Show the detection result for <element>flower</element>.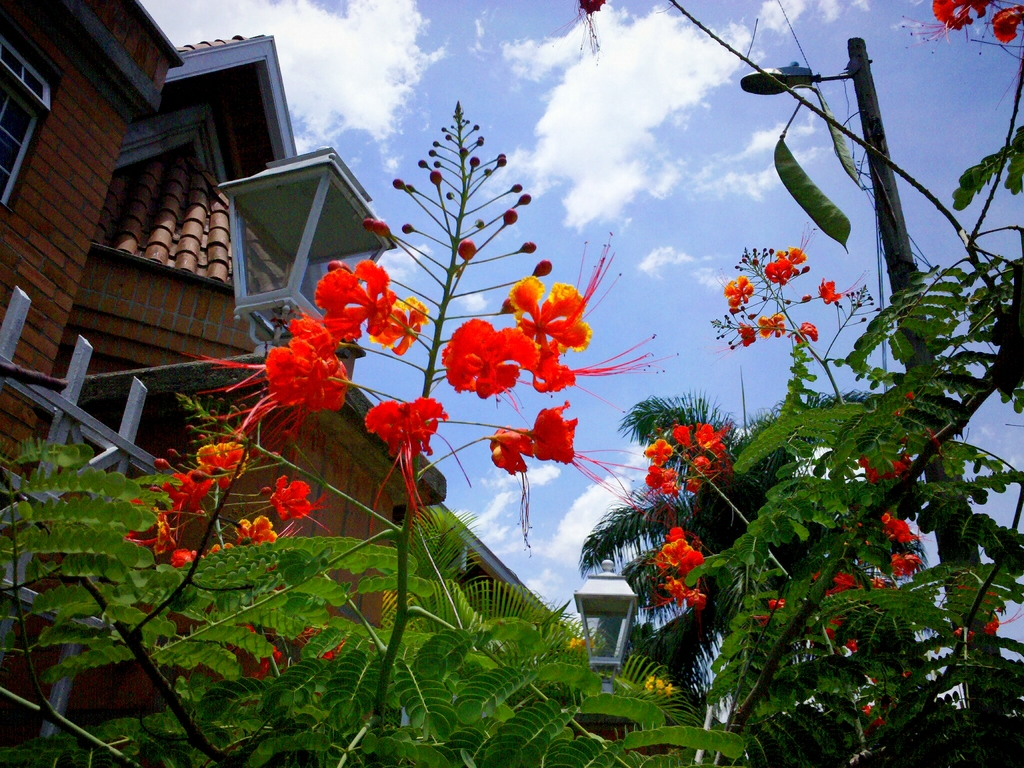
region(230, 516, 300, 549).
